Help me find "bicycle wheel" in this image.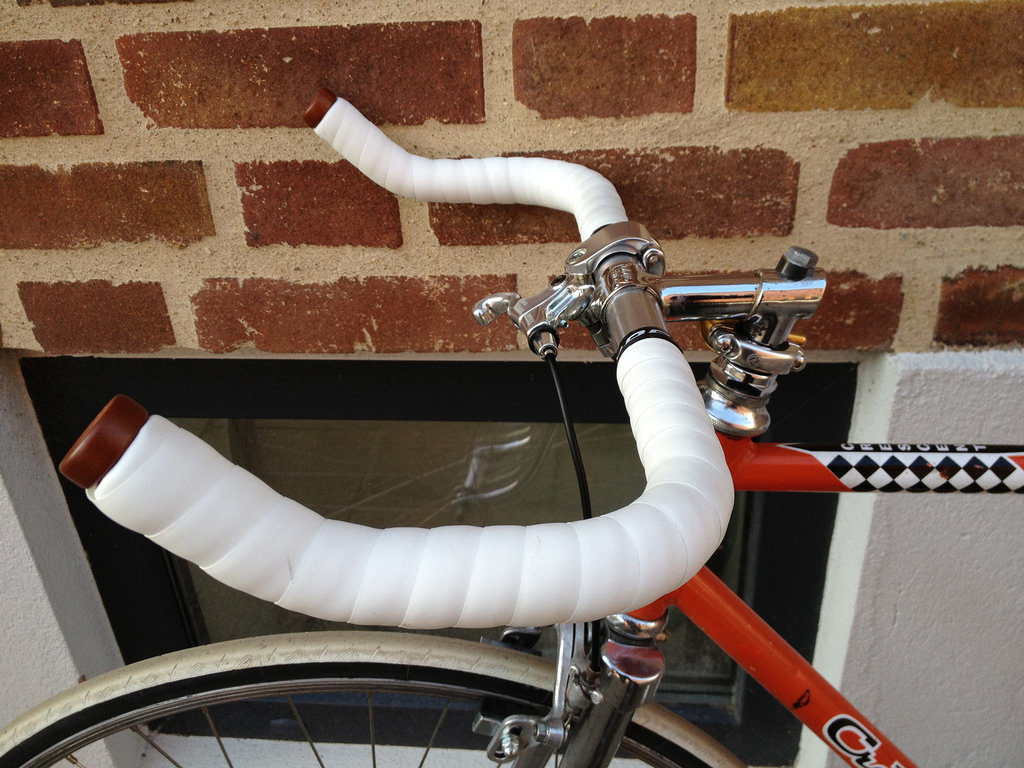
Found it: [left=0, top=630, right=742, bottom=767].
